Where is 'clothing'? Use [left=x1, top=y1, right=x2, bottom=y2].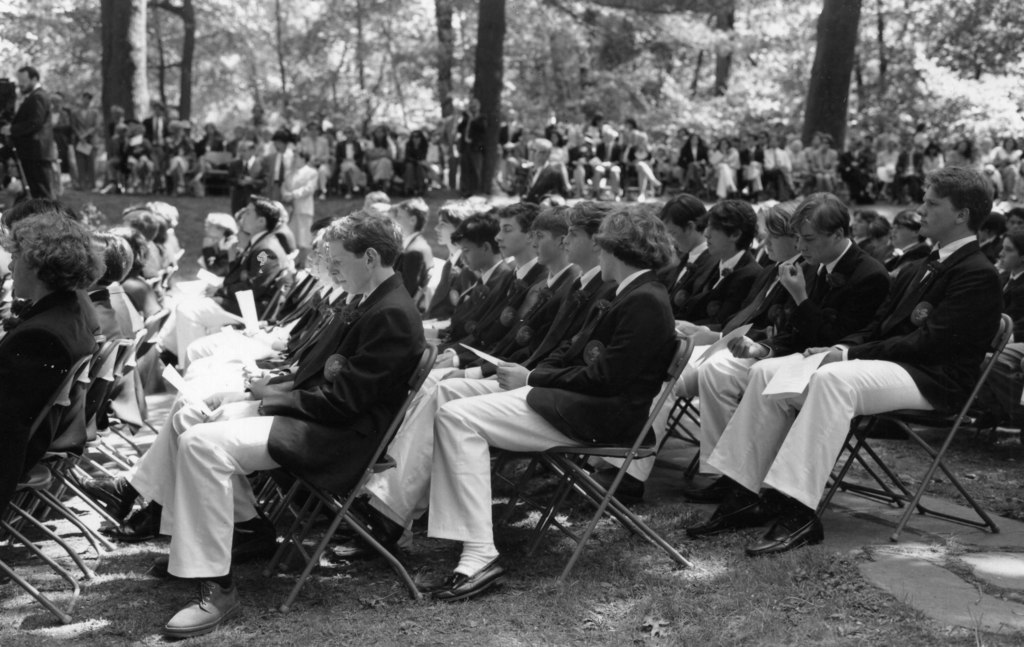
[left=284, top=164, right=311, bottom=232].
